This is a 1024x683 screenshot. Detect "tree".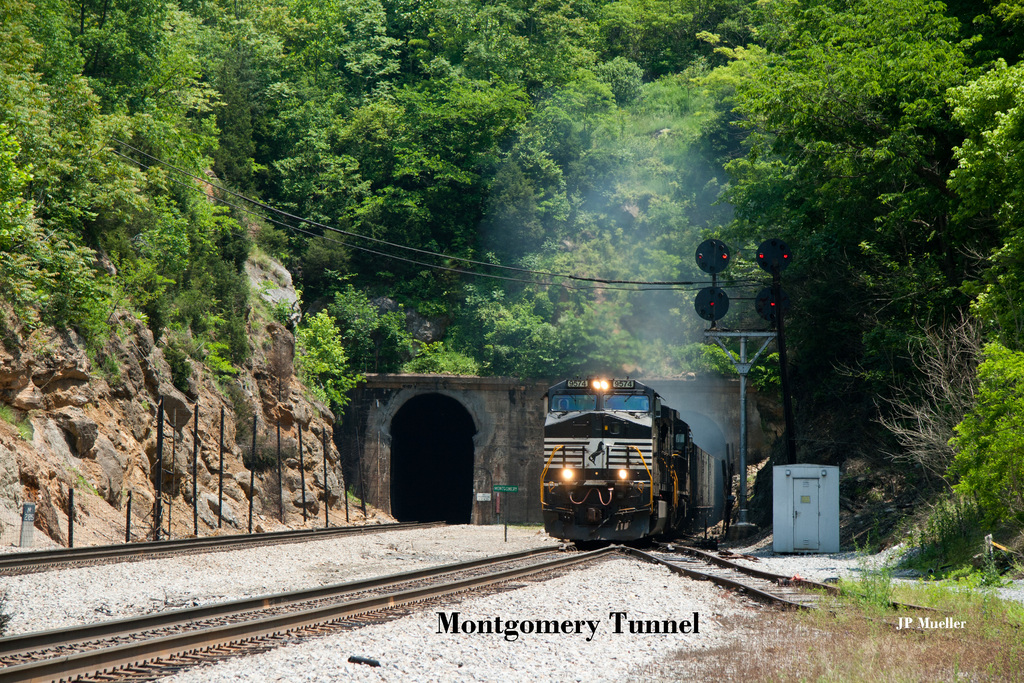
948, 58, 1023, 532.
